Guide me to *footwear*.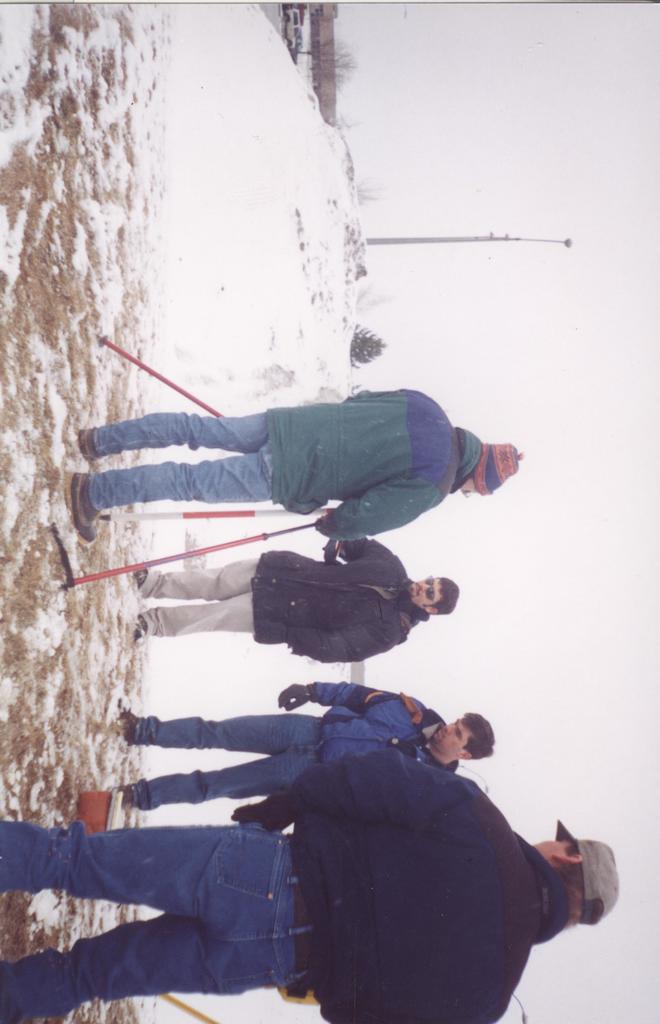
Guidance: BBox(117, 783, 141, 817).
